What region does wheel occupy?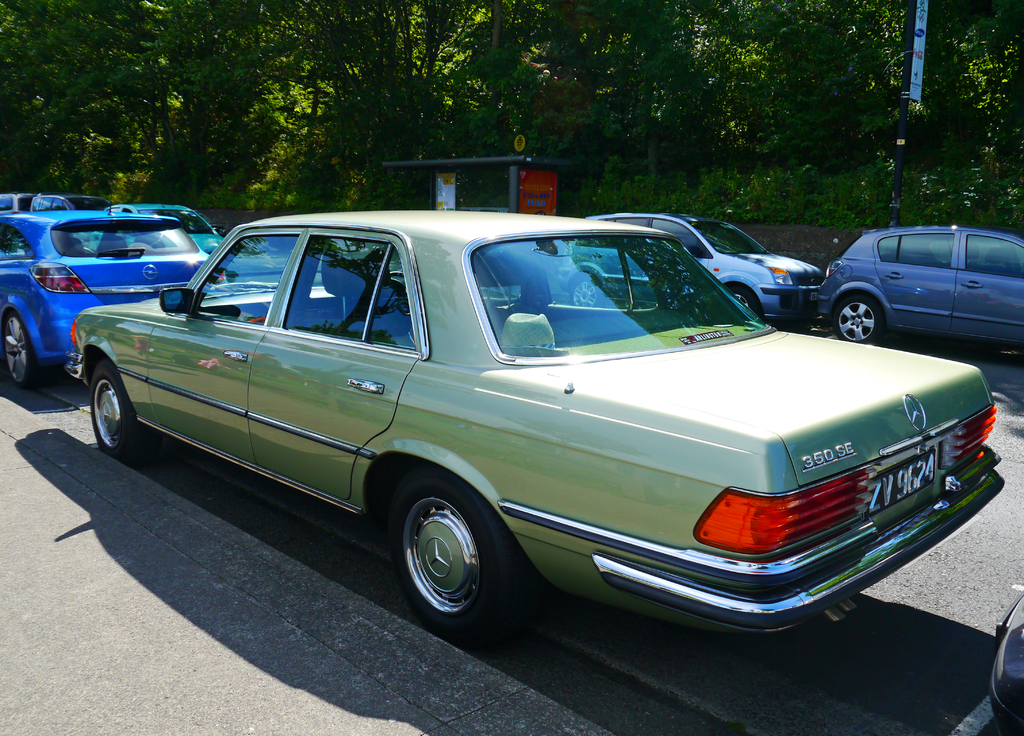
bbox=(94, 362, 141, 464).
